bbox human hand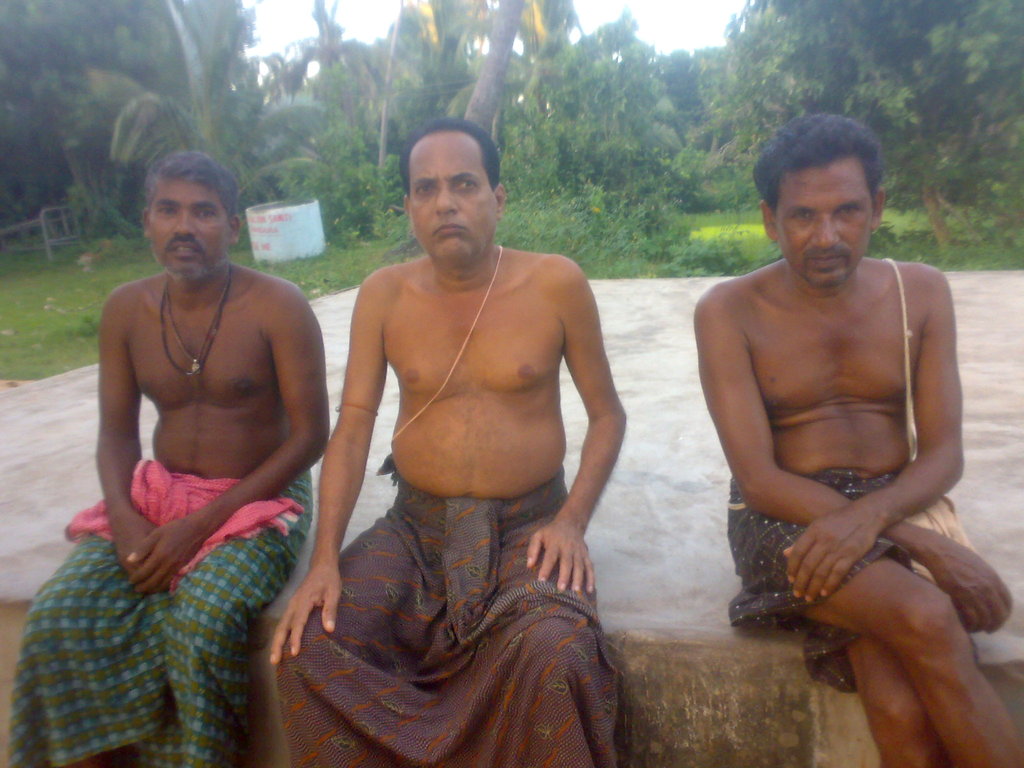
region(526, 519, 597, 597)
